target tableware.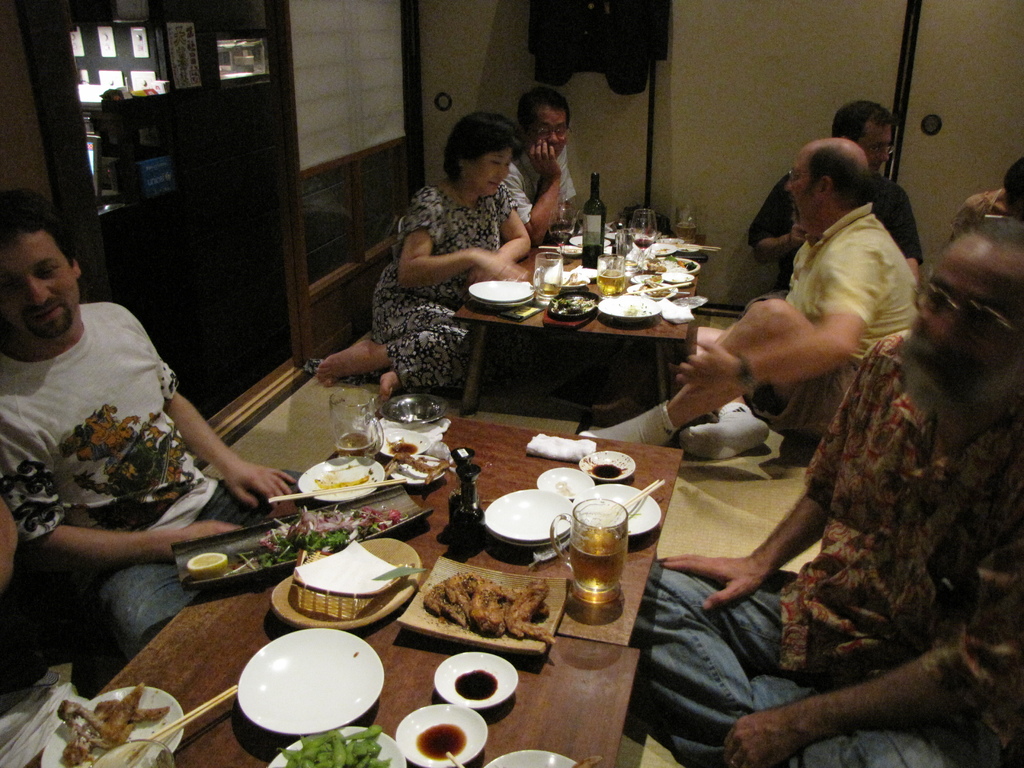
Target region: (484,487,576,566).
